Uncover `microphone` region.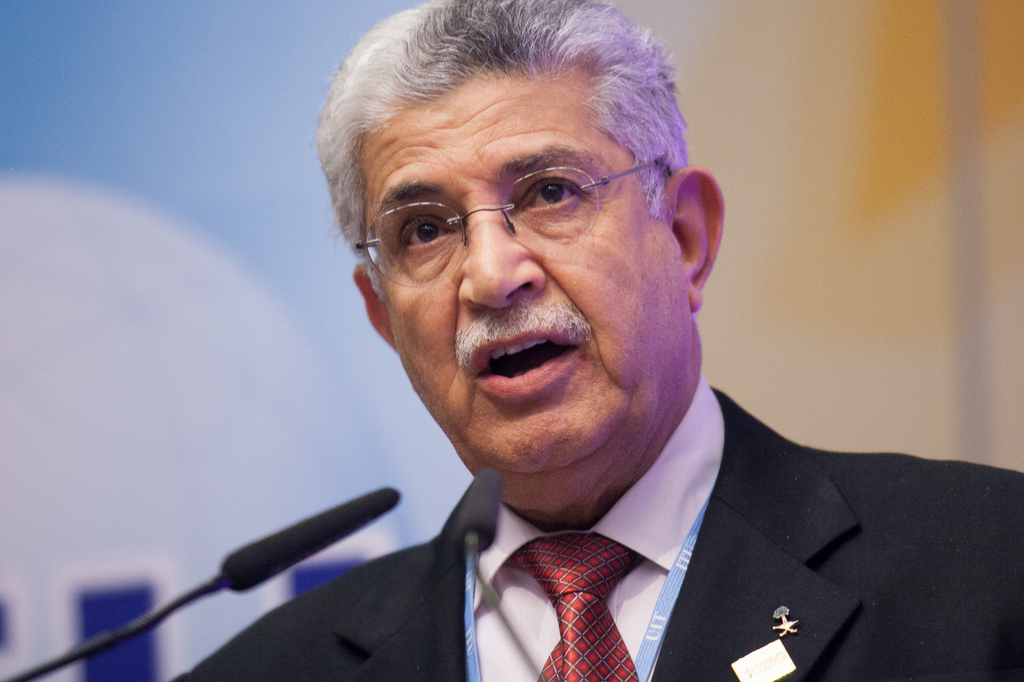
Uncovered: 454,466,495,561.
